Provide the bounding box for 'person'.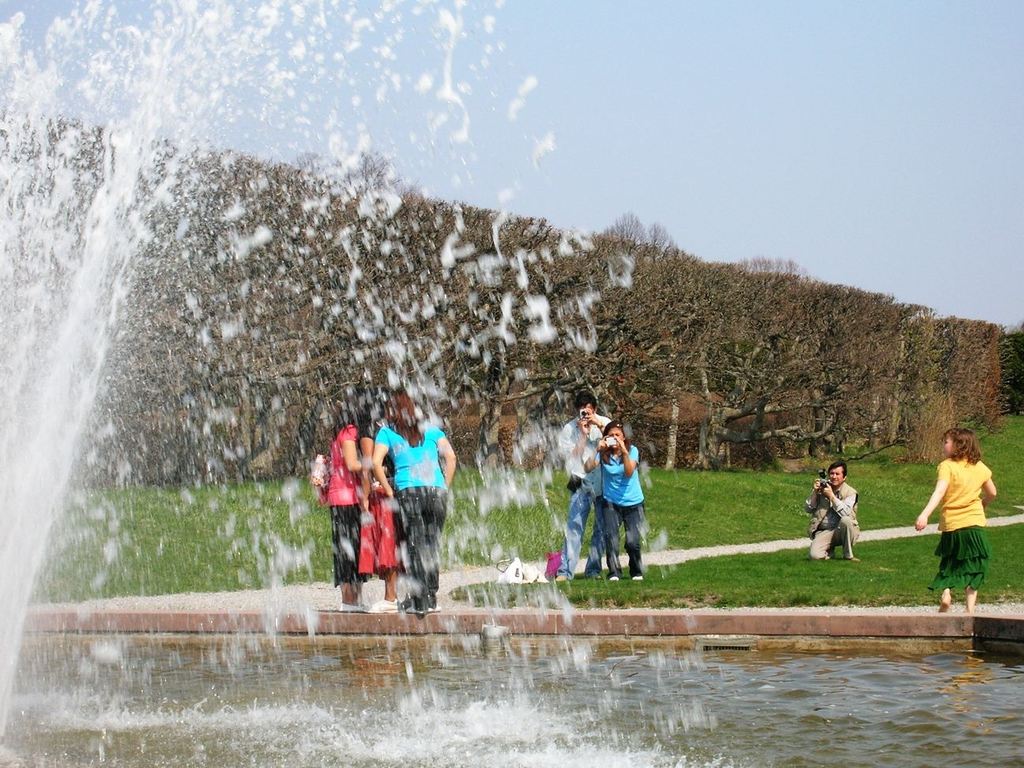
552/391/616/581.
